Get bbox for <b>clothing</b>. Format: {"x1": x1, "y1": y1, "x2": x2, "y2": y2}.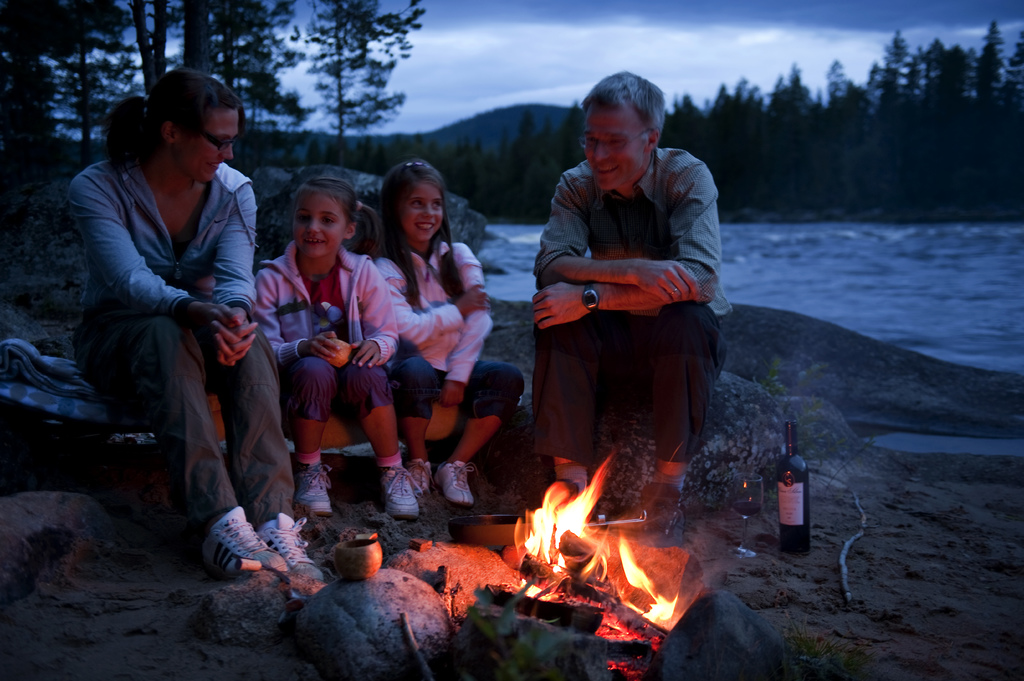
{"x1": 516, "y1": 120, "x2": 730, "y2": 515}.
